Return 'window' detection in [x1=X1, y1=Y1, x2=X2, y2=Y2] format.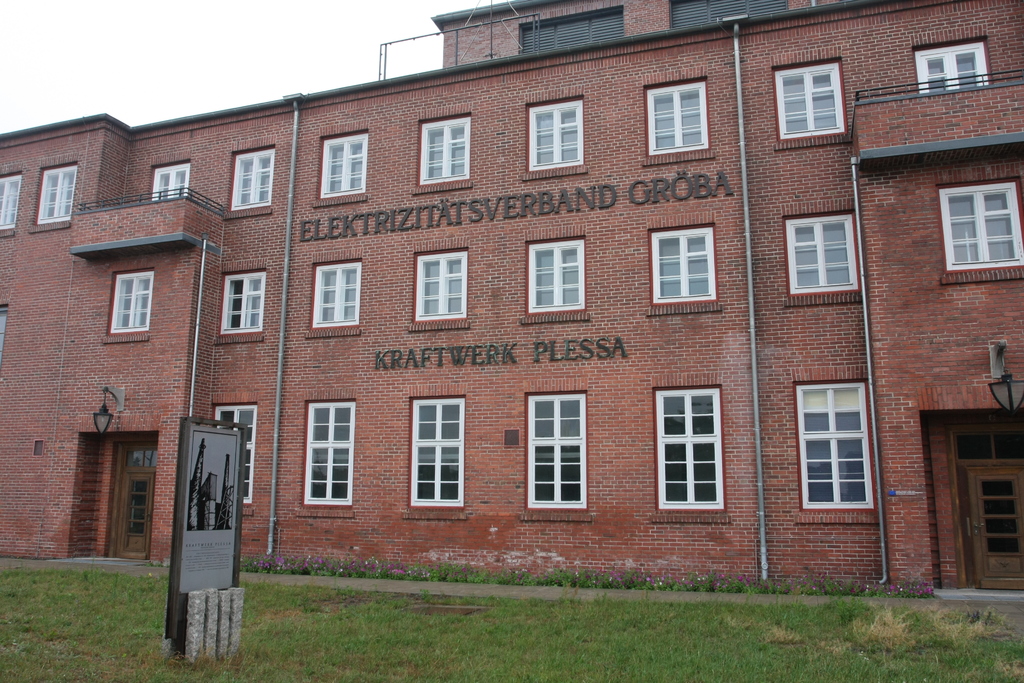
[x1=650, y1=80, x2=709, y2=147].
